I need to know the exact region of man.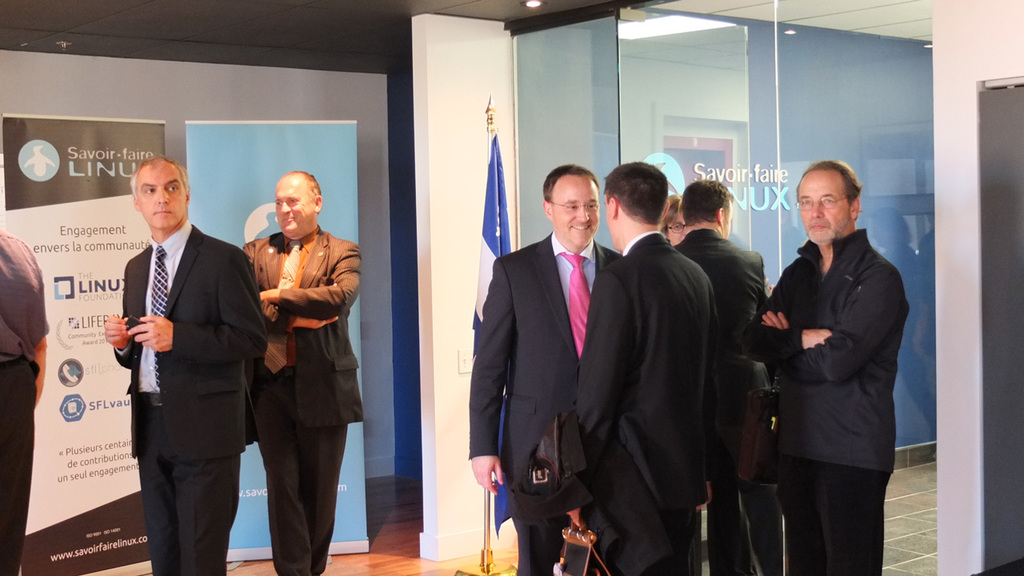
Region: [241,167,364,575].
